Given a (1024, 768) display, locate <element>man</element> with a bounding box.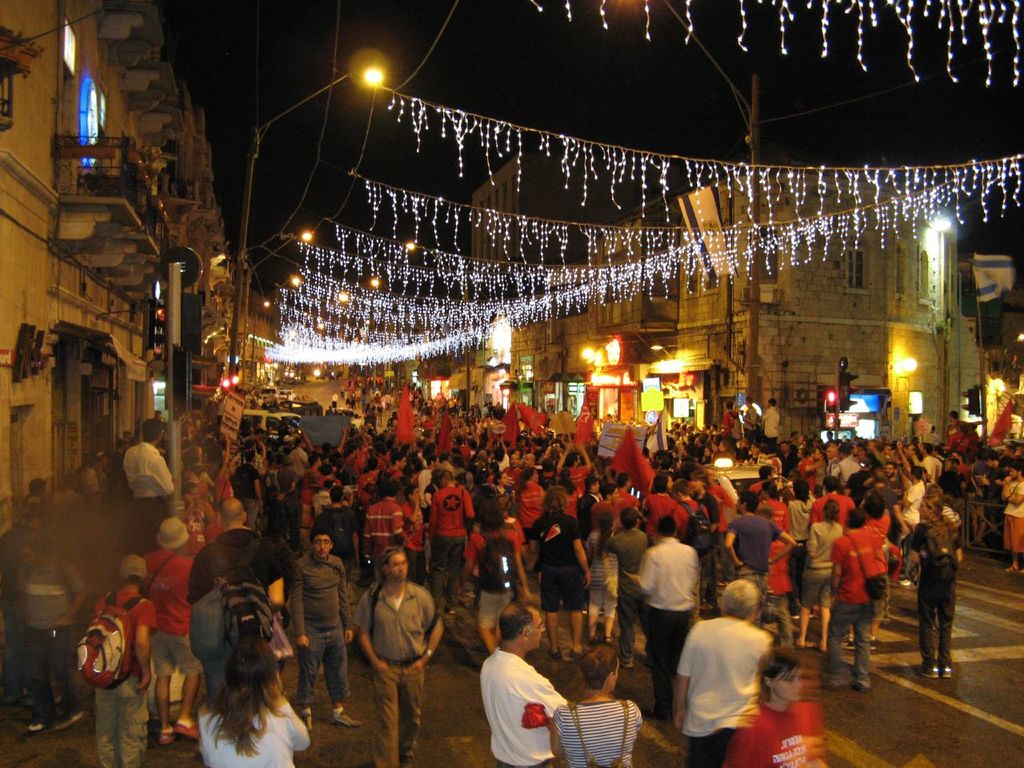
Located: 430, 467, 473, 613.
